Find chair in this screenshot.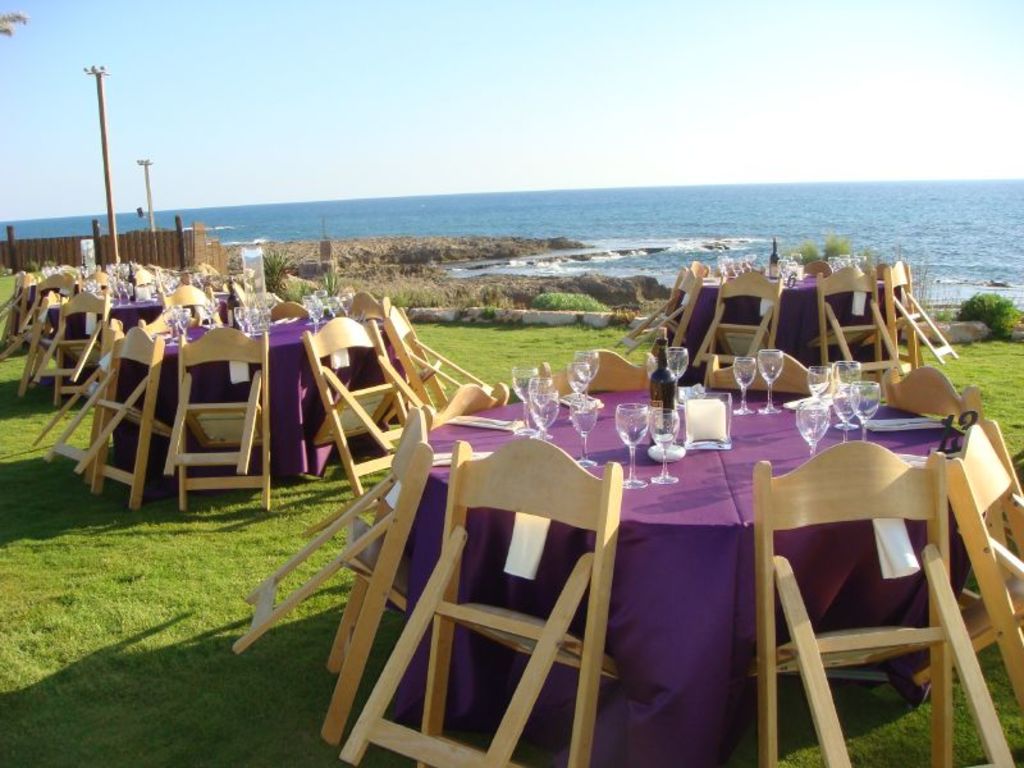
The bounding box for chair is [left=817, top=260, right=905, bottom=383].
